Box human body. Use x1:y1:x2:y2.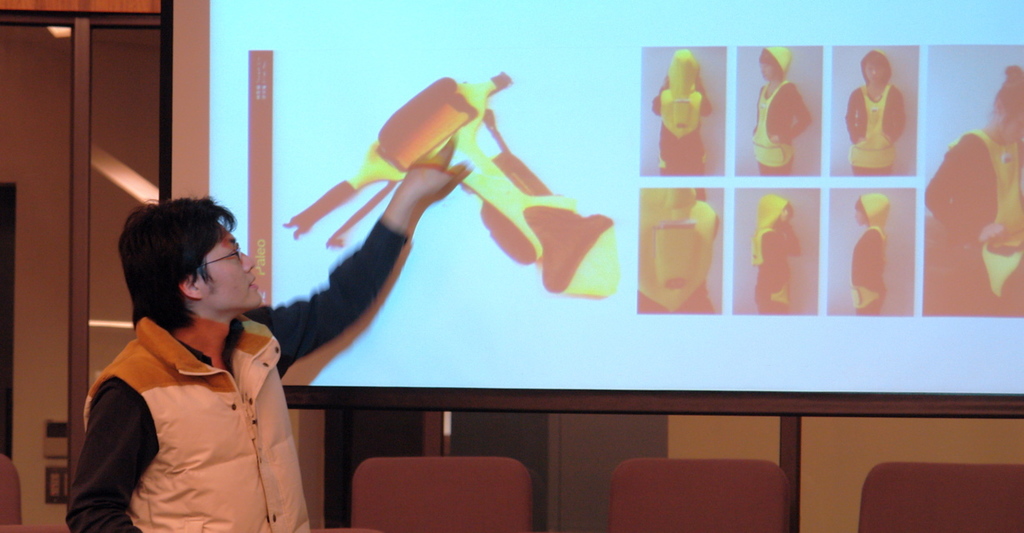
846:51:907:174.
